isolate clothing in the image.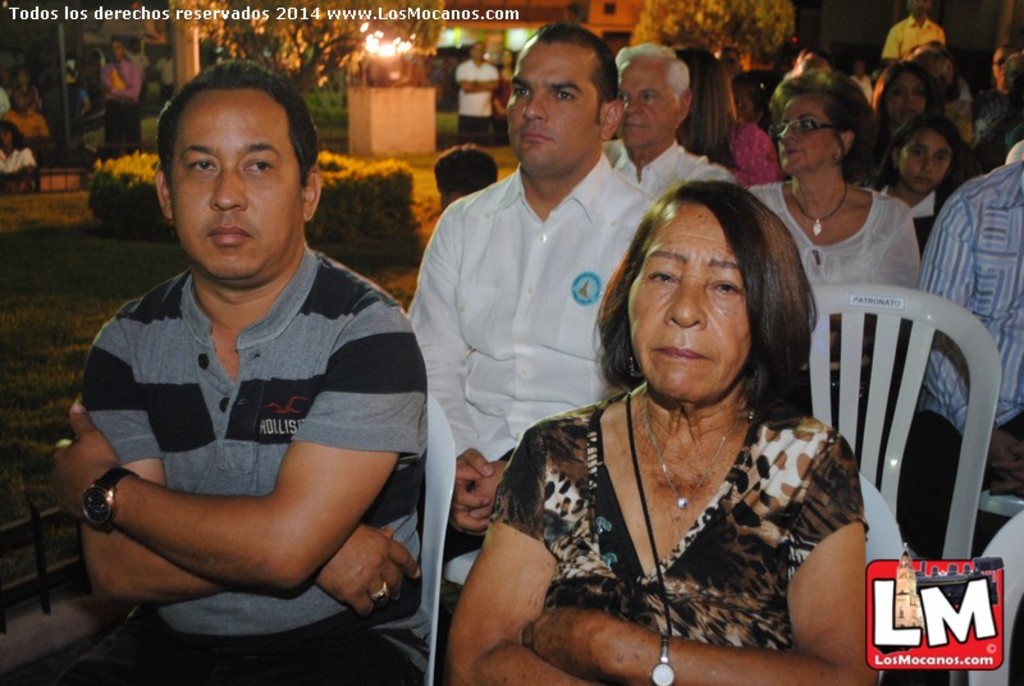
Isolated region: {"left": 882, "top": 13, "right": 945, "bottom": 56}.
